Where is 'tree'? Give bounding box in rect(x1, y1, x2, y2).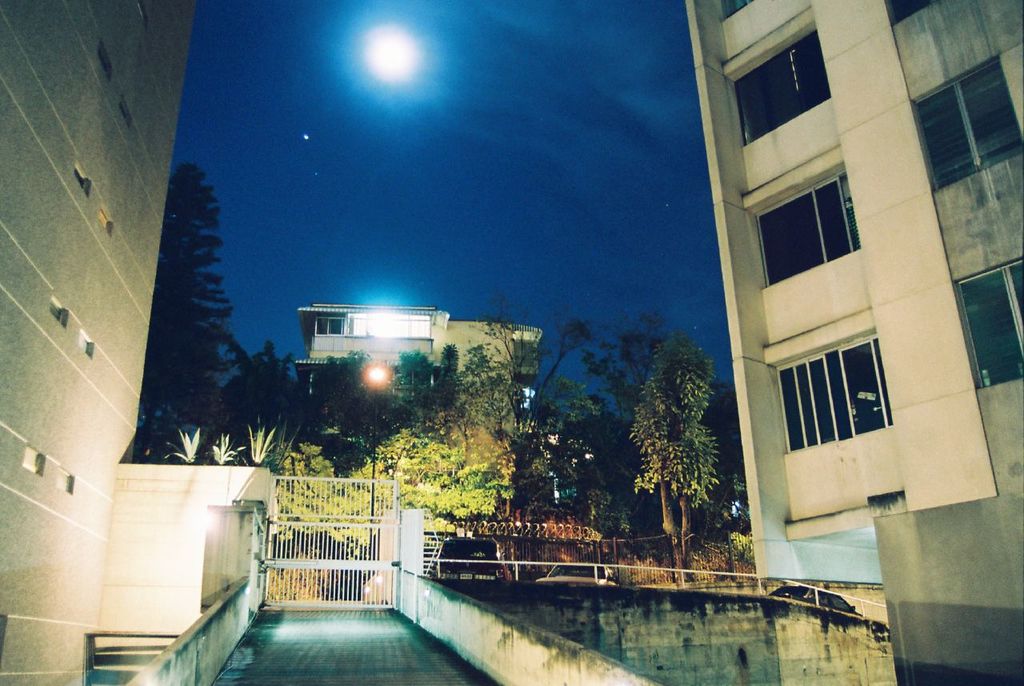
rect(632, 303, 729, 557).
